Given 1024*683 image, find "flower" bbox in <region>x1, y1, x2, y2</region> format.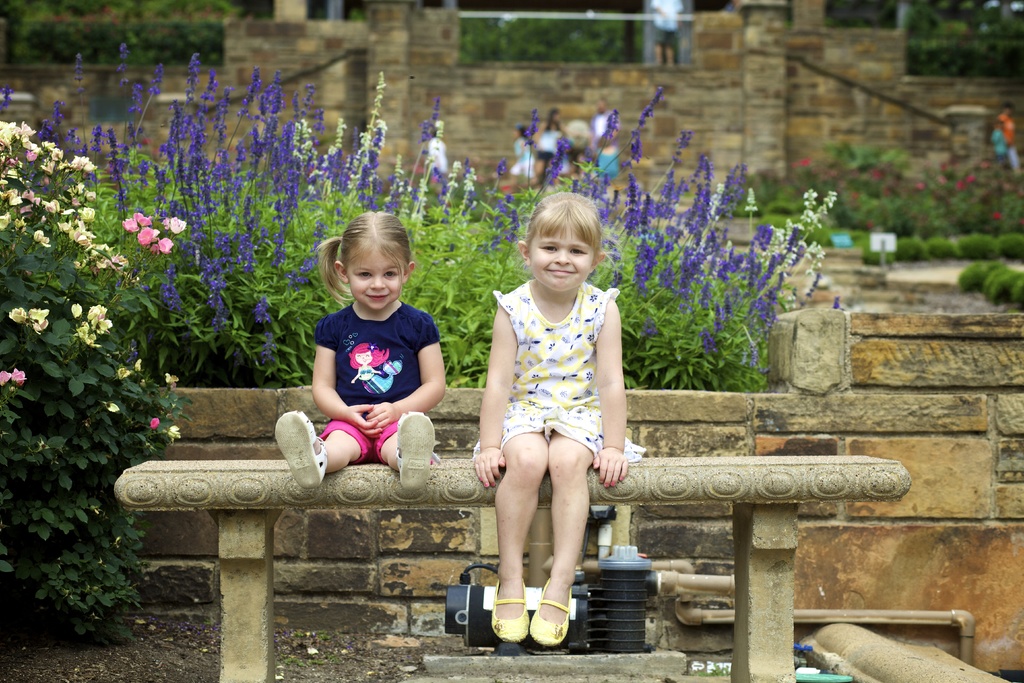
<region>164, 373, 179, 390</region>.
